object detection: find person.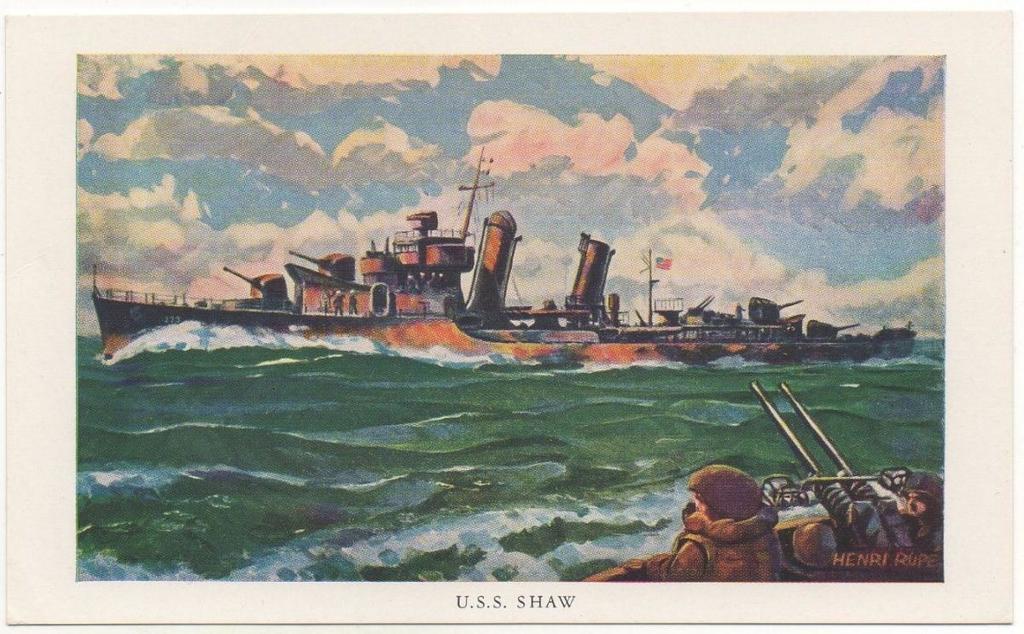
(left=893, top=470, right=953, bottom=586).
